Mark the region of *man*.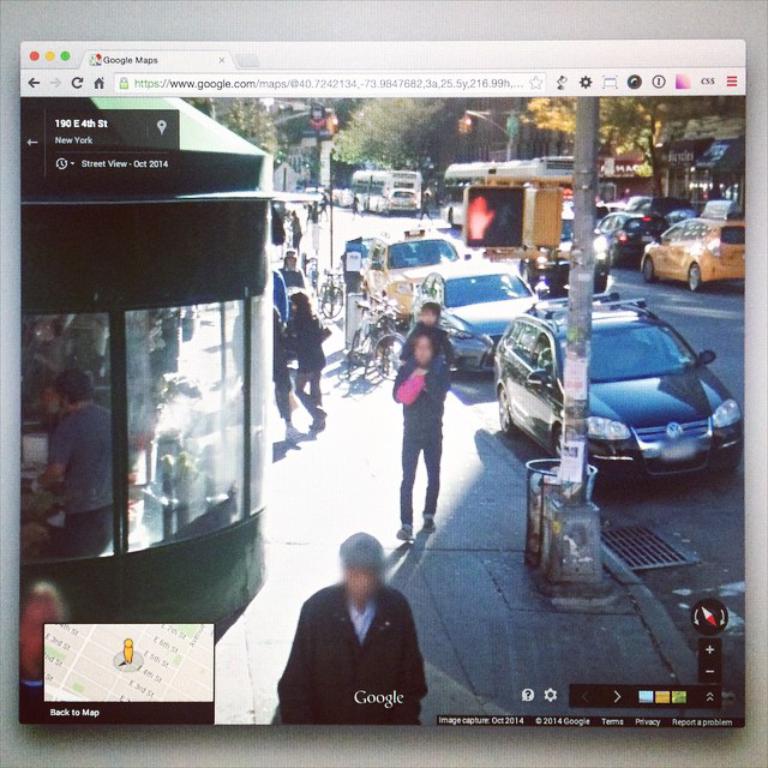
Region: box=[276, 245, 306, 289].
